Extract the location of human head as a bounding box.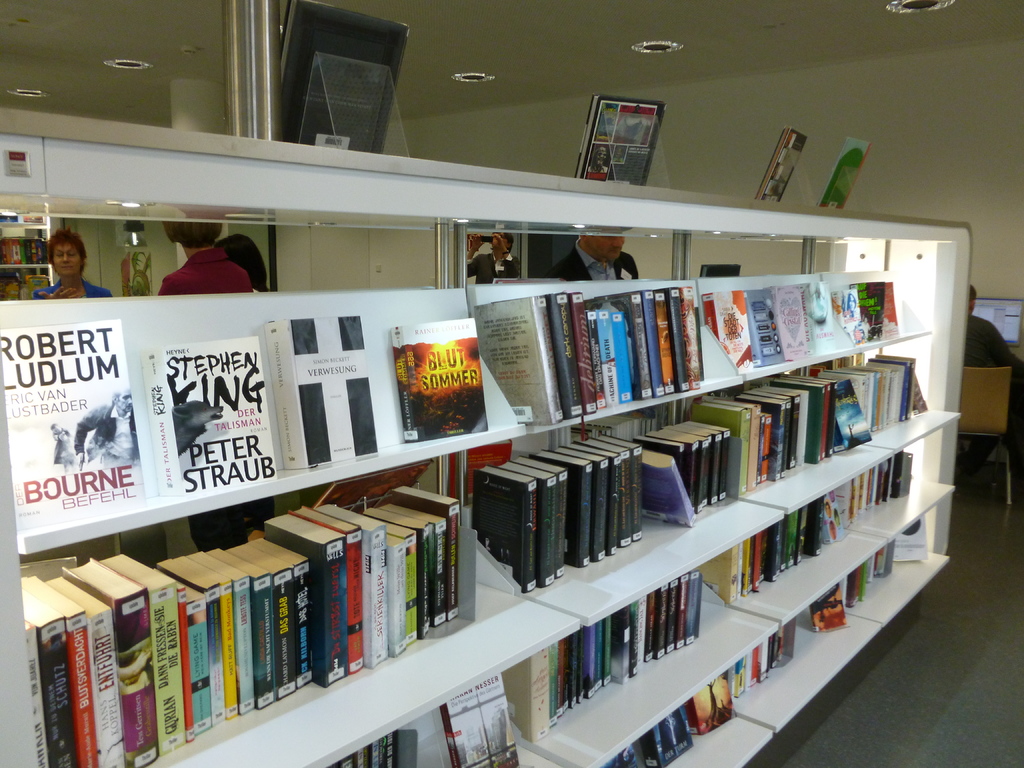
166,219,225,257.
